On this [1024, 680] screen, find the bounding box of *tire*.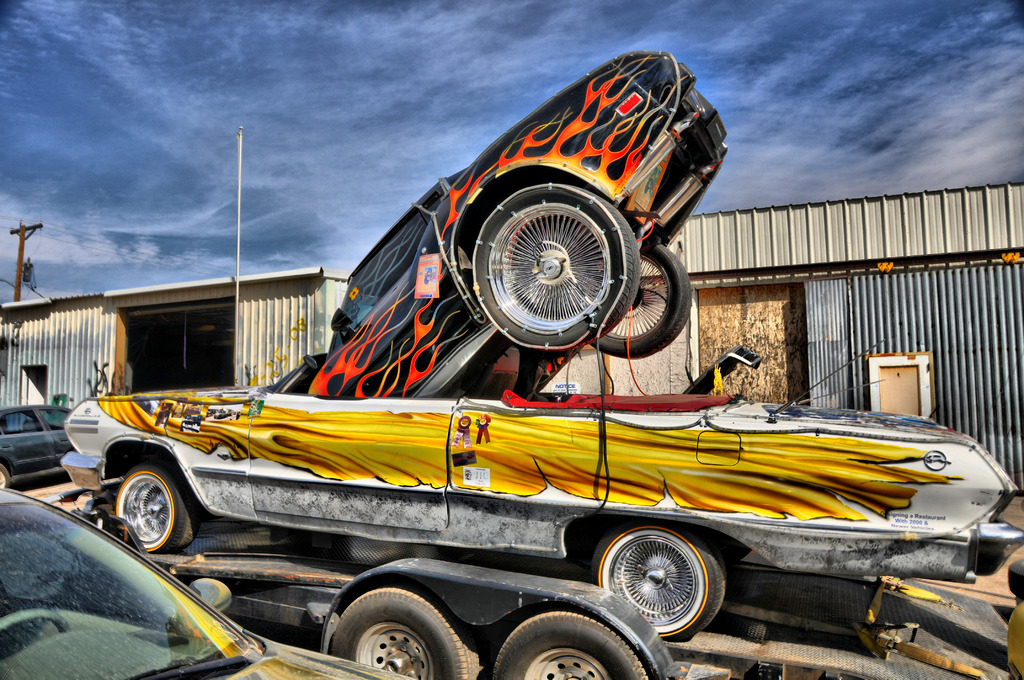
Bounding box: <box>327,587,486,679</box>.
